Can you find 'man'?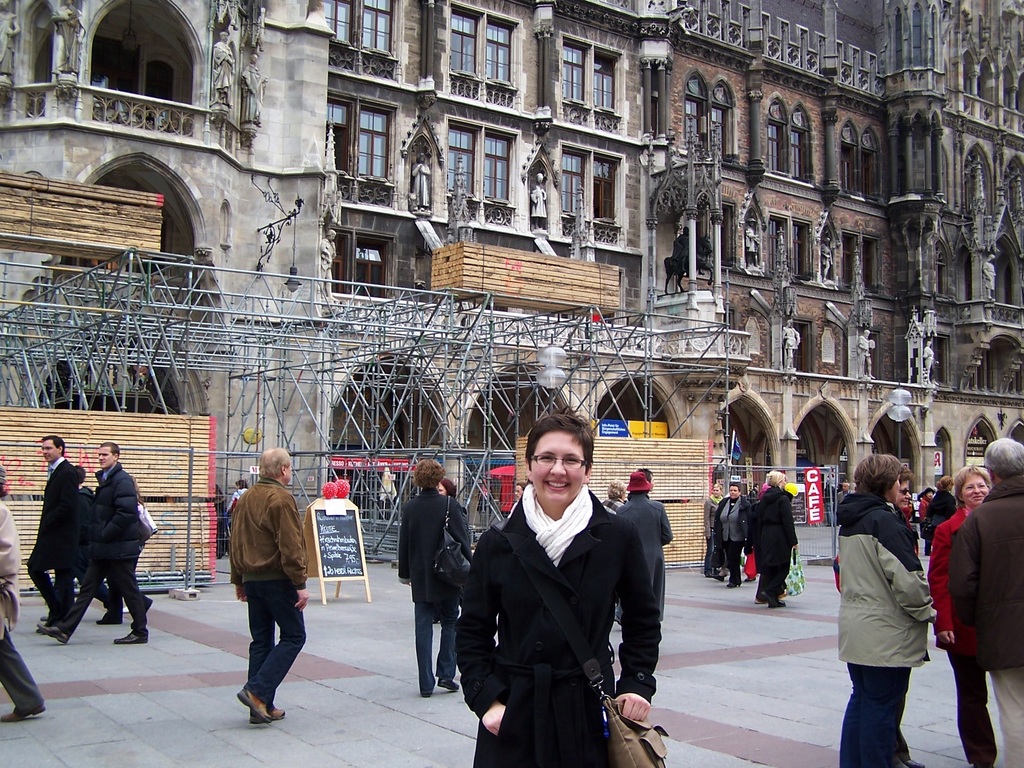
Yes, bounding box: <region>951, 437, 1023, 767</region>.
